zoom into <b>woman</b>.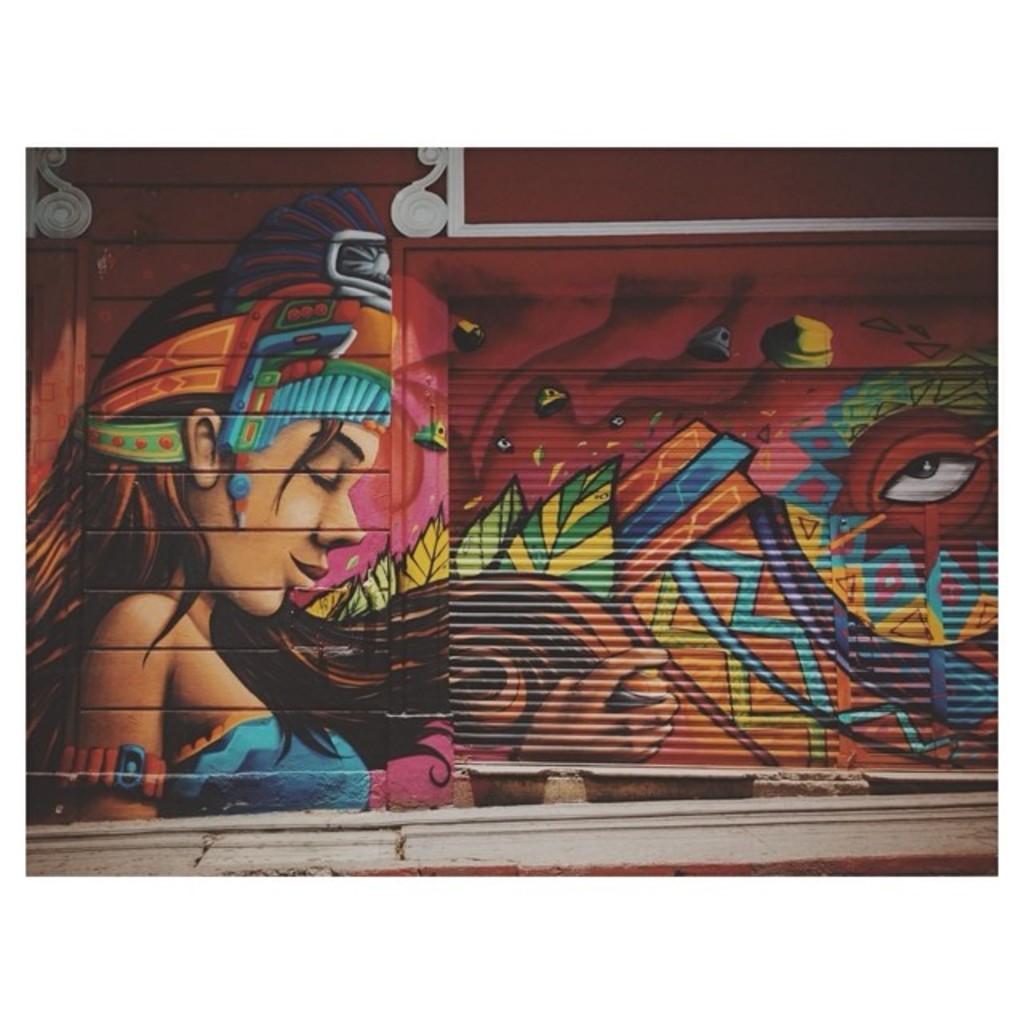
Zoom target: 27/181/395/816.
